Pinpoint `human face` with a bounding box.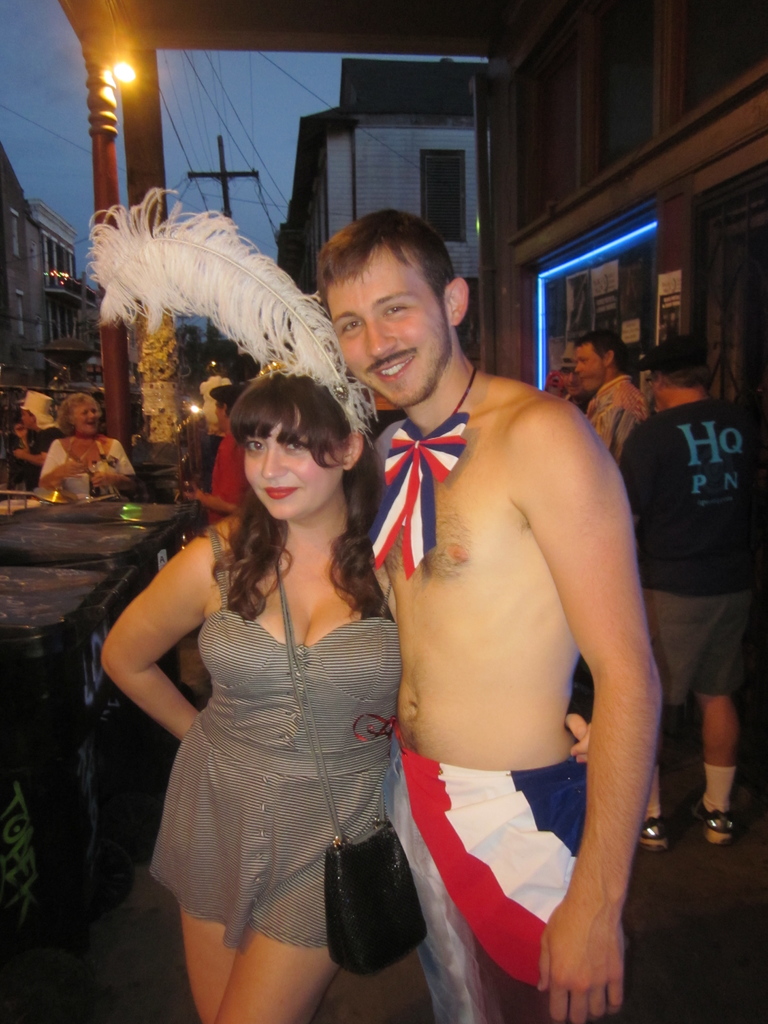
box=[327, 248, 446, 405].
